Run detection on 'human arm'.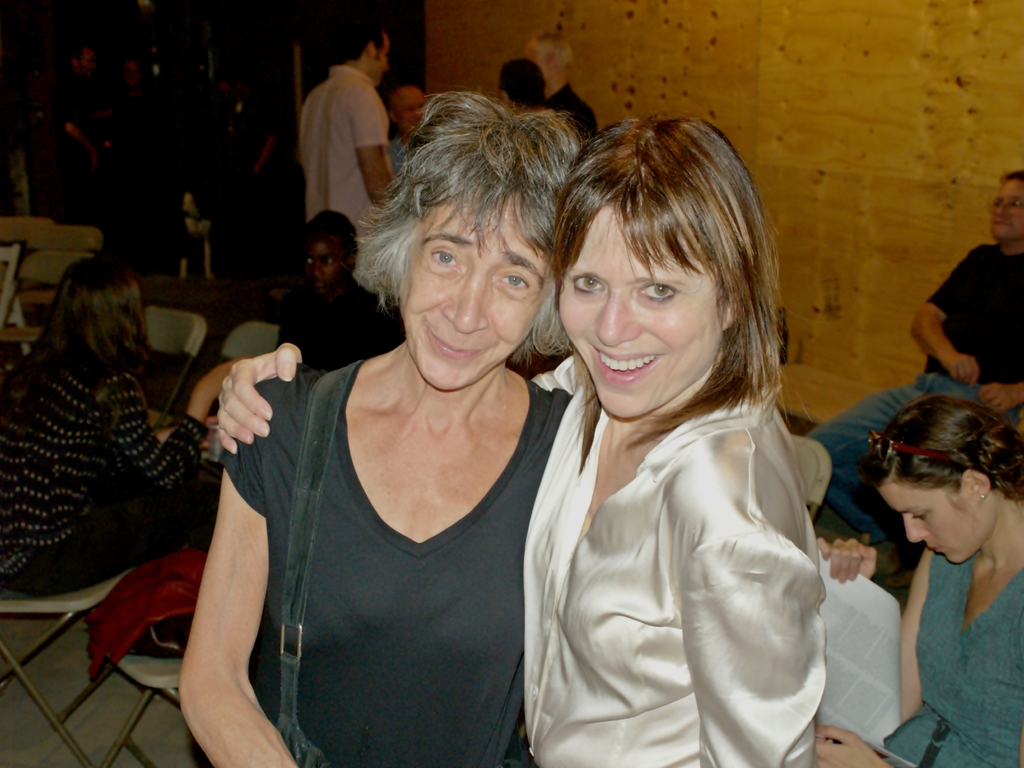
Result: BBox(673, 500, 830, 767).
